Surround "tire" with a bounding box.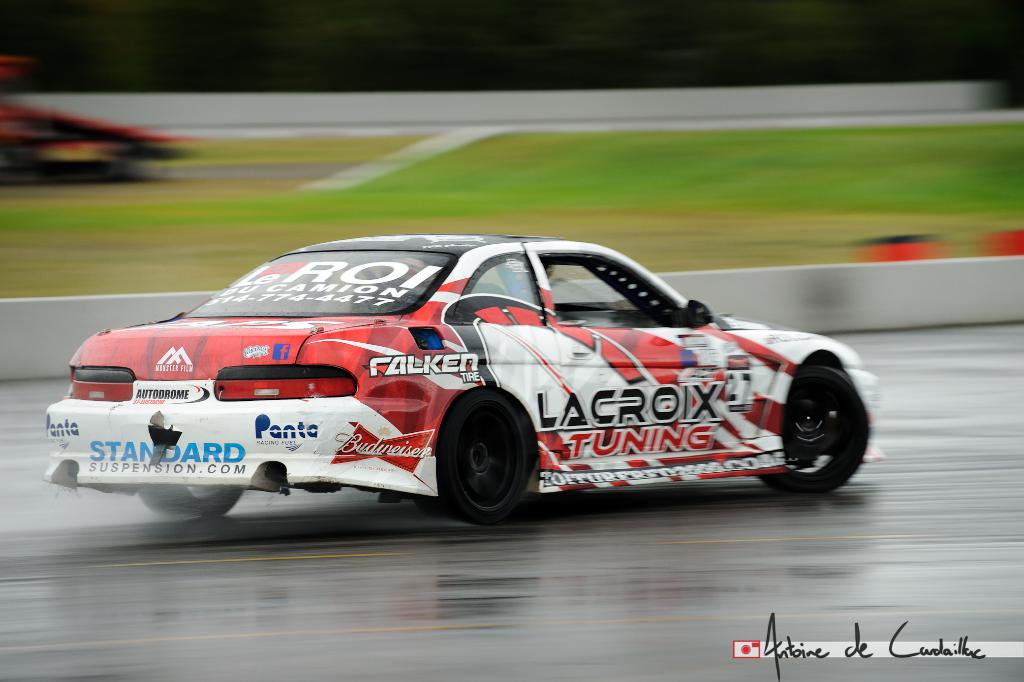
detection(758, 365, 868, 492).
